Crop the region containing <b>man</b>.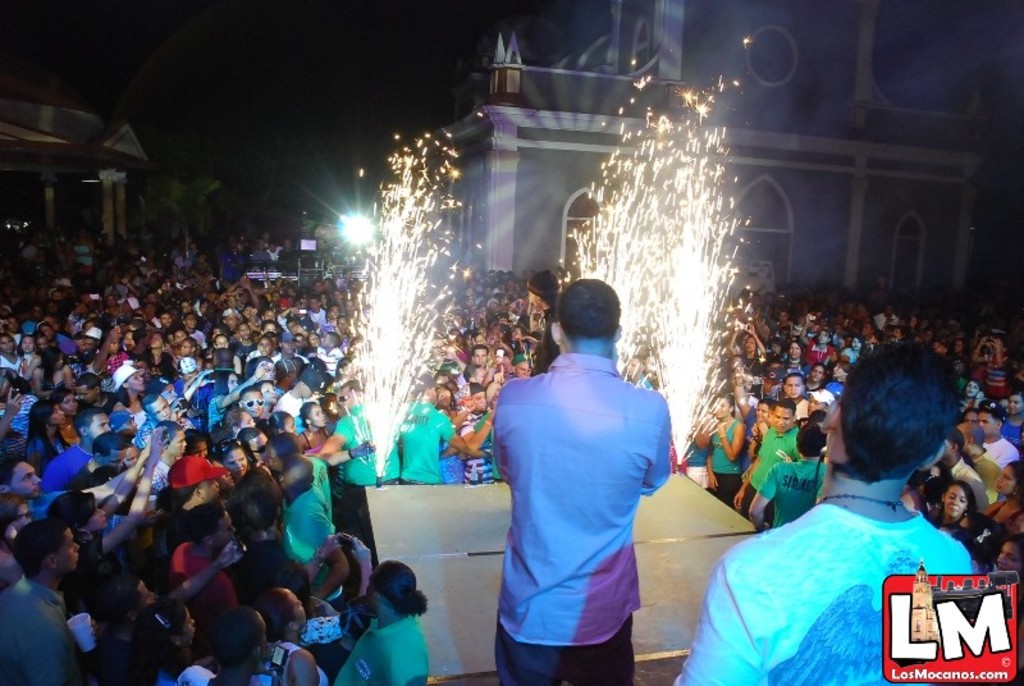
Crop region: x1=480 y1=265 x2=698 y2=669.
